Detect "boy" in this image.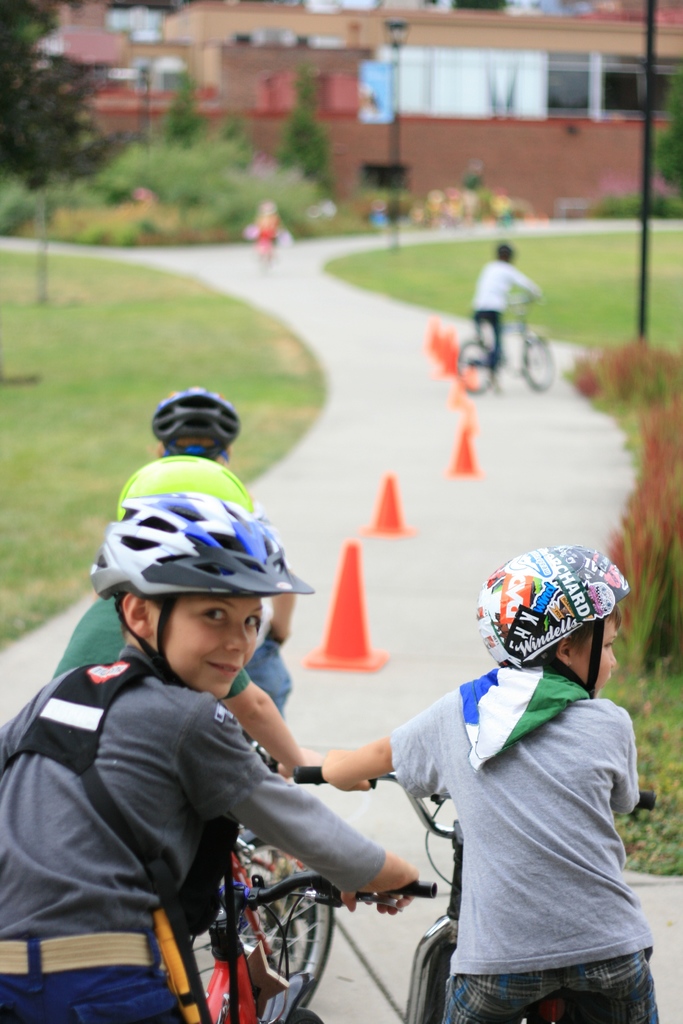
Detection: (0,488,419,1023).
